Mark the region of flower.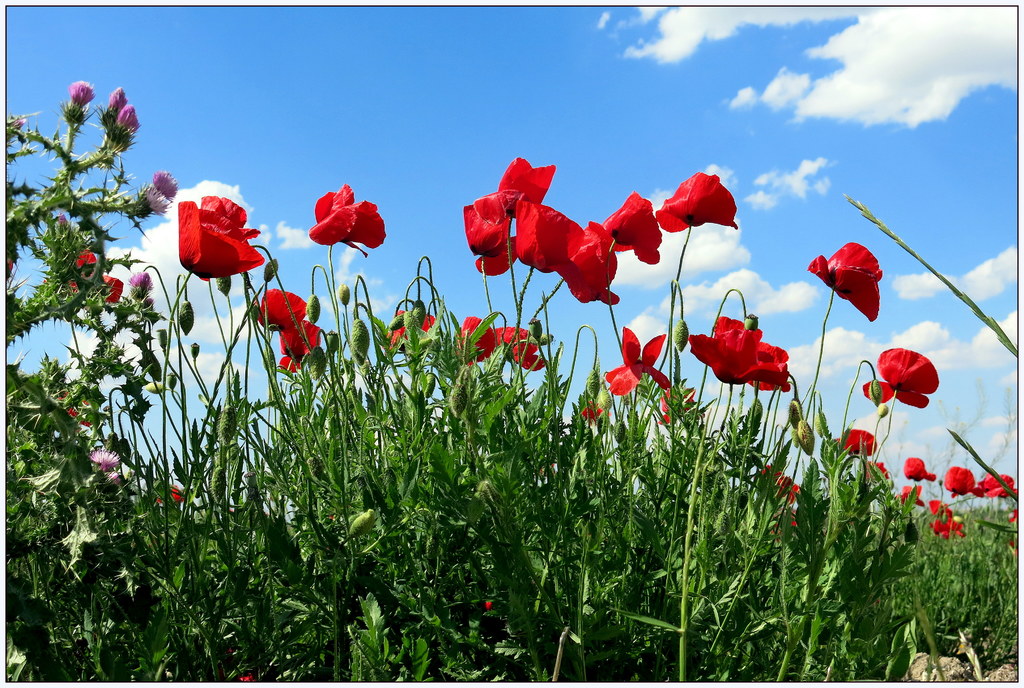
Region: (276, 322, 319, 380).
